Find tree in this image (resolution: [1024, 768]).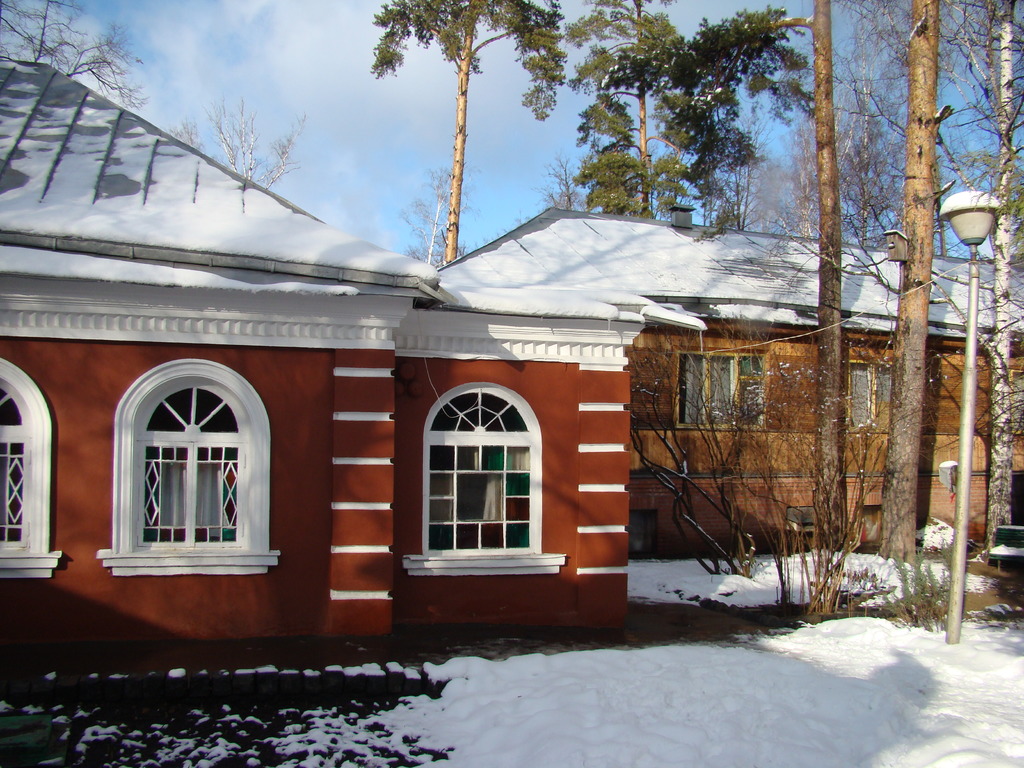
572 0 693 227.
